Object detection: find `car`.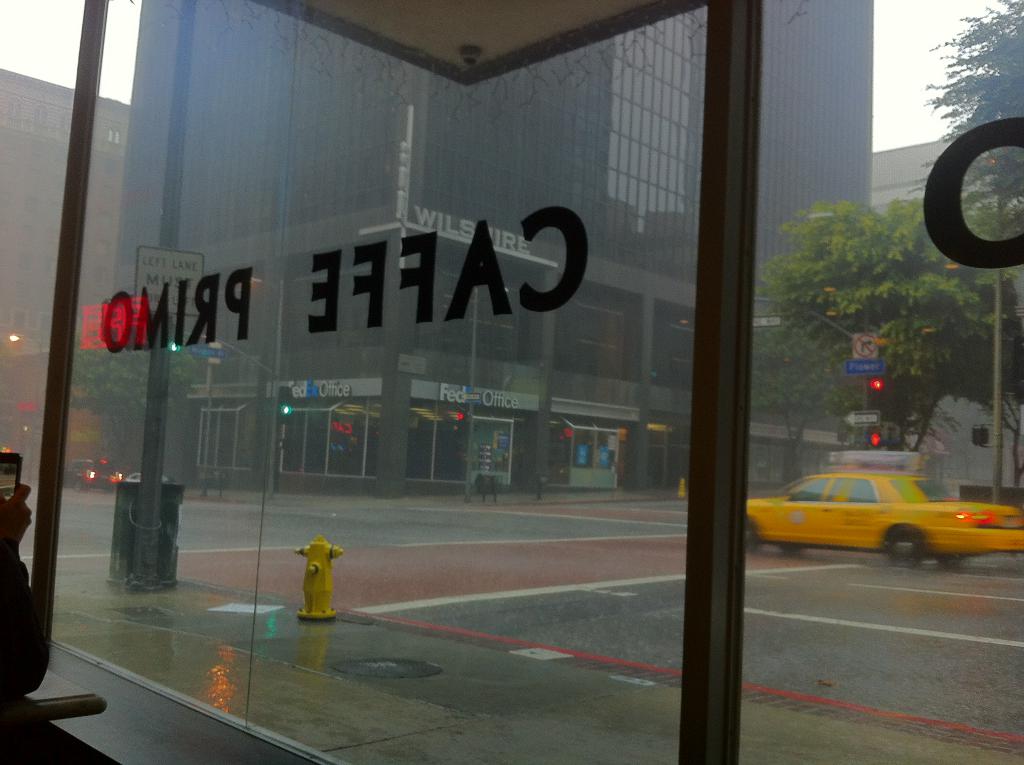
<region>753, 449, 1006, 567</region>.
